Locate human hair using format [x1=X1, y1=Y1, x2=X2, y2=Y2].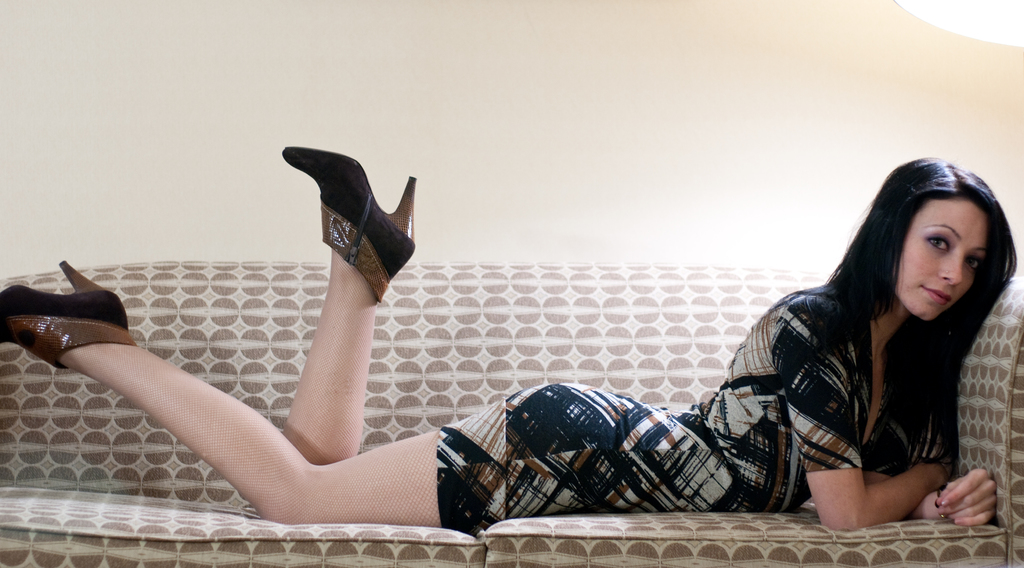
[x1=821, y1=157, x2=1009, y2=386].
